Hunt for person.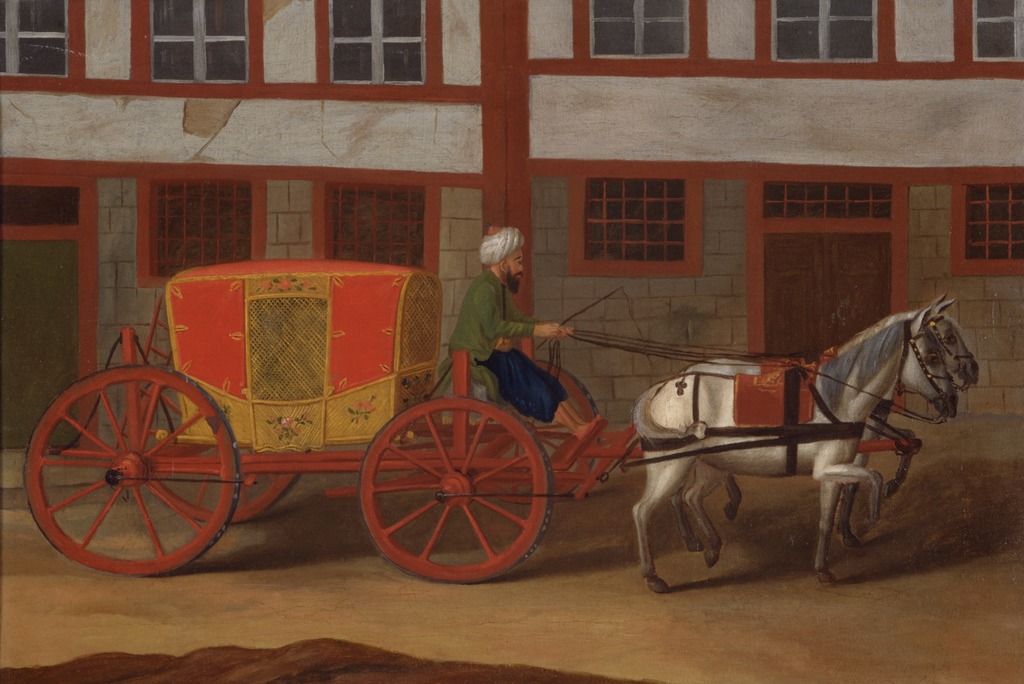
Hunted down at x1=437, y1=222, x2=603, y2=442.
